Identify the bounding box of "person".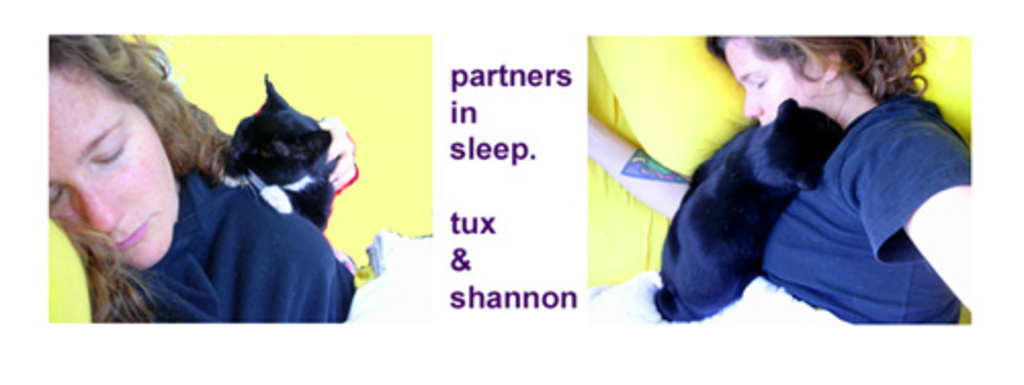
bbox=(584, 33, 973, 326).
